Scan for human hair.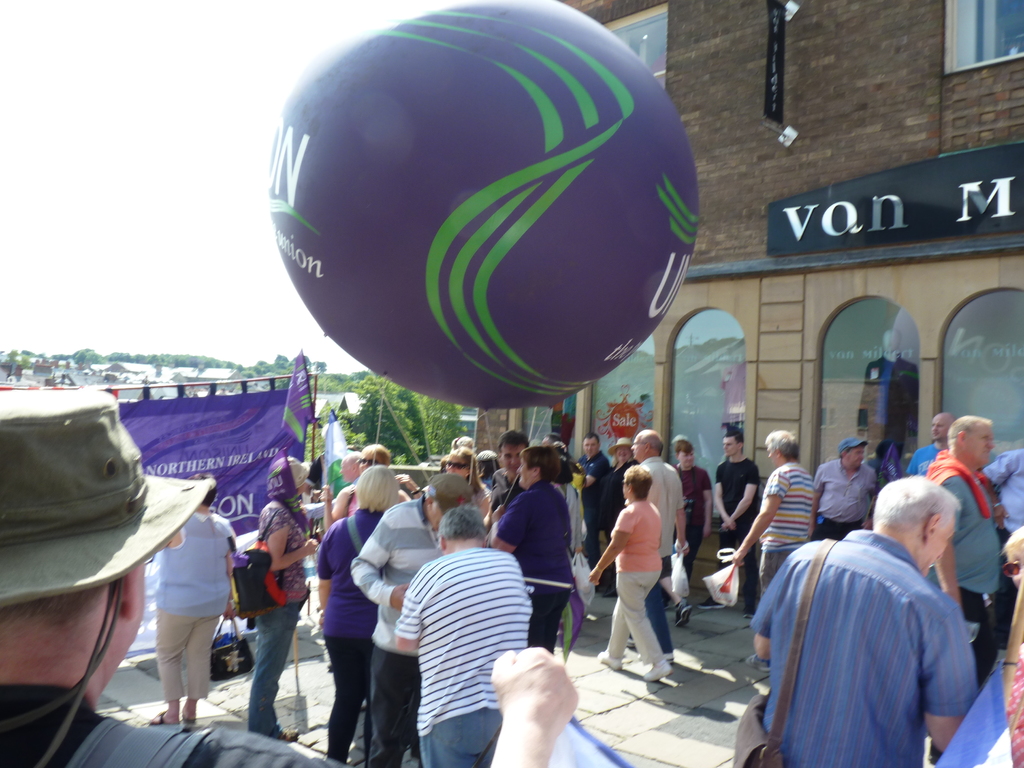
Scan result: 676 434 694 455.
